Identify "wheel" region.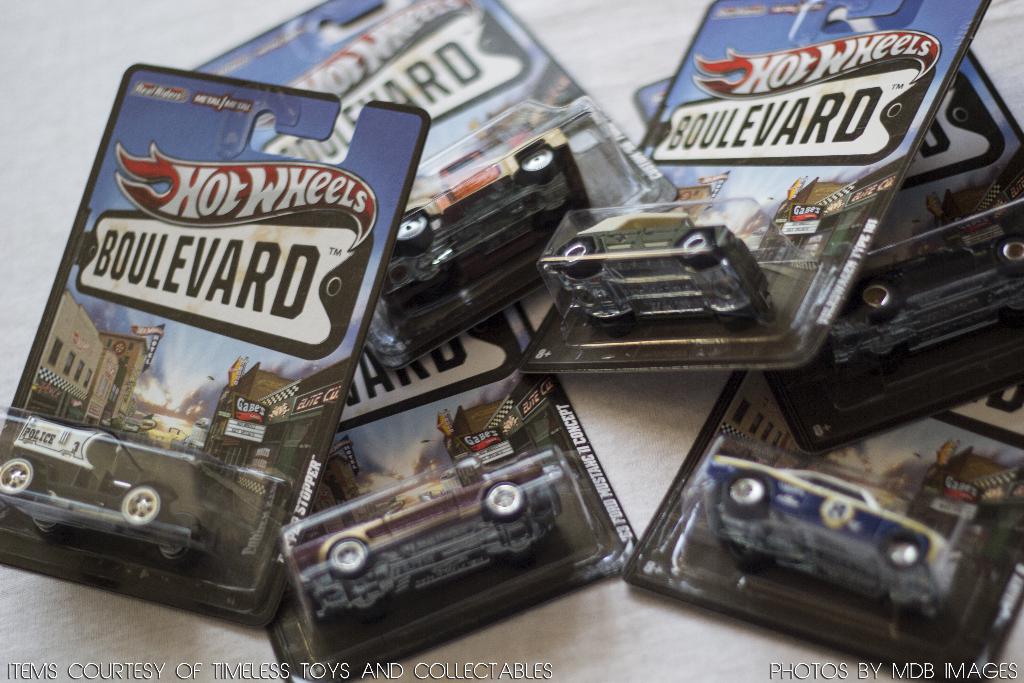
Region: BBox(717, 316, 756, 332).
